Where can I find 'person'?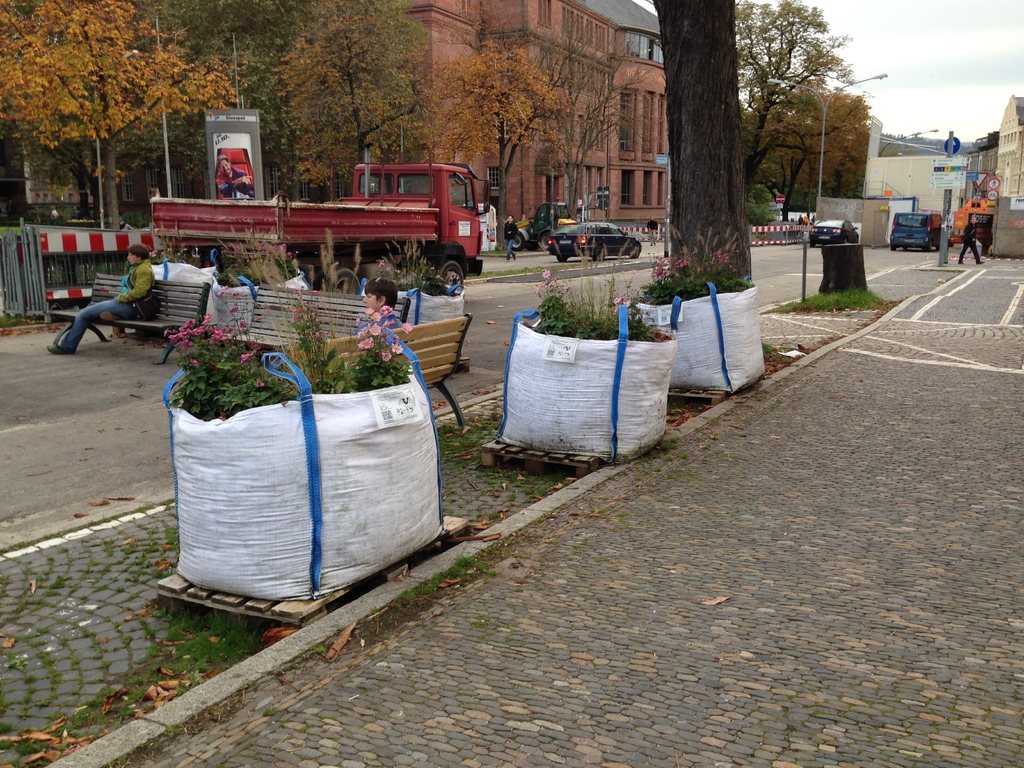
You can find it at <region>321, 279, 408, 360</region>.
